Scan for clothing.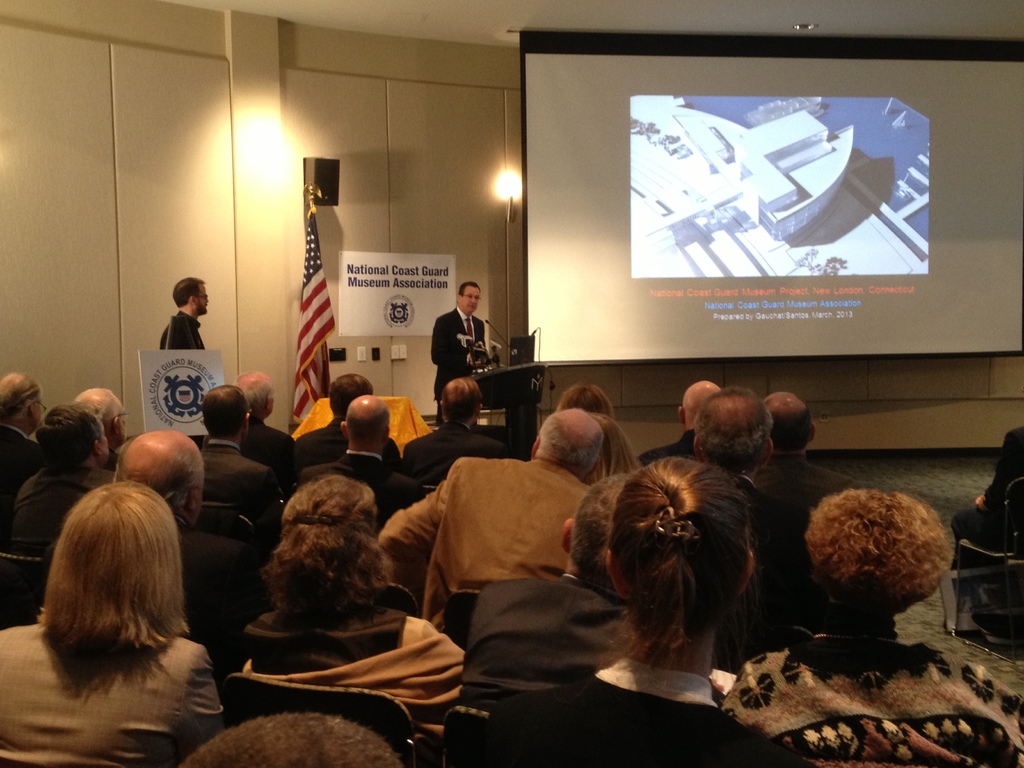
Scan result: (0,451,110,554).
